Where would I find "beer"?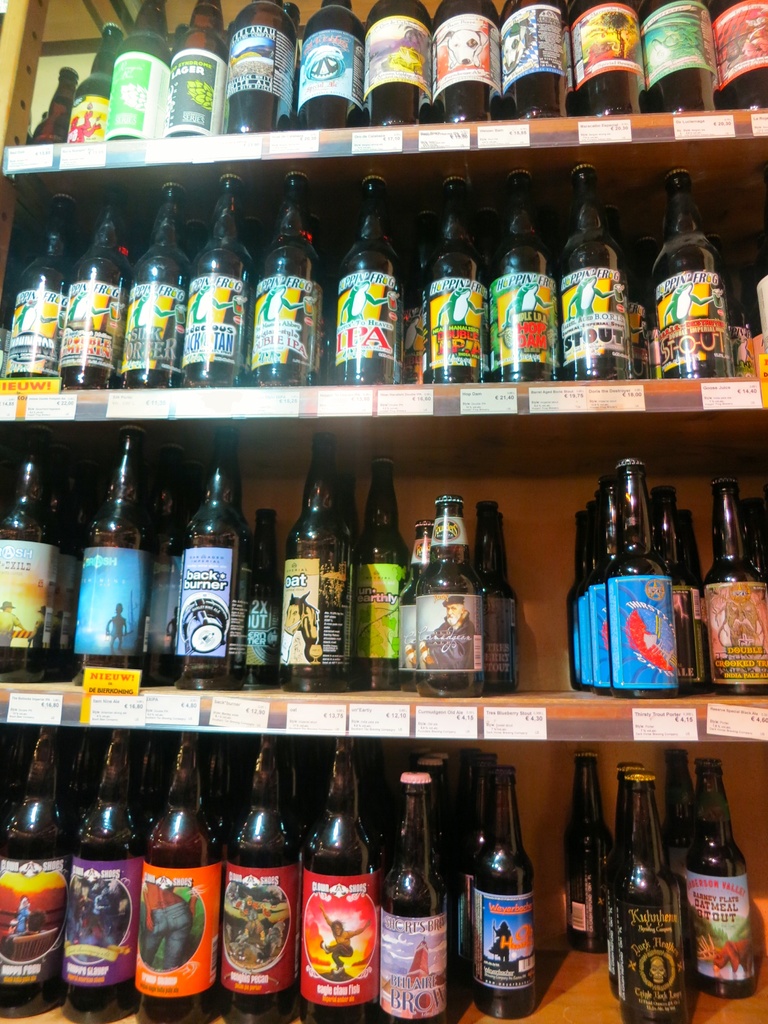
At <bbox>483, 178, 559, 398</bbox>.
